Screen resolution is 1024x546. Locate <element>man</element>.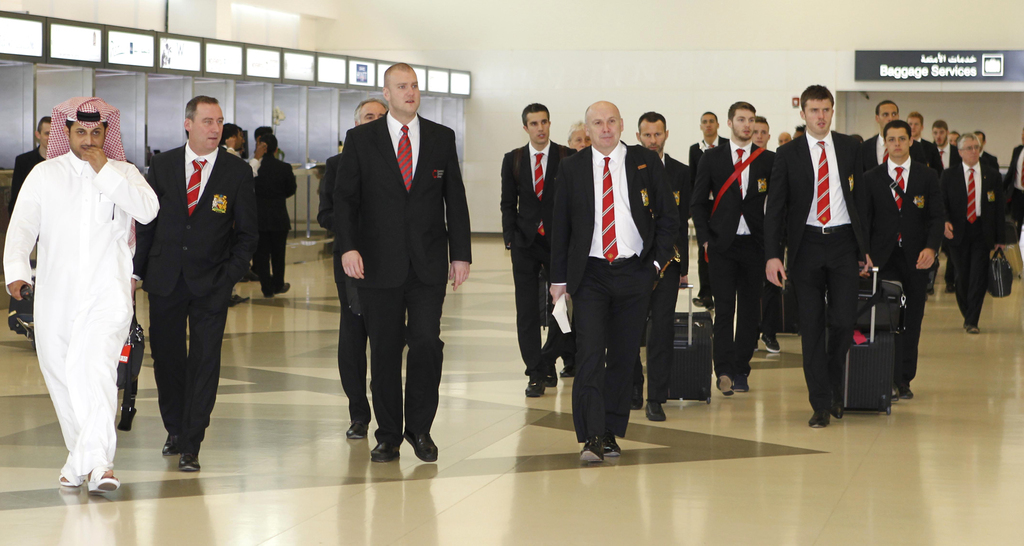
box=[330, 64, 474, 462].
